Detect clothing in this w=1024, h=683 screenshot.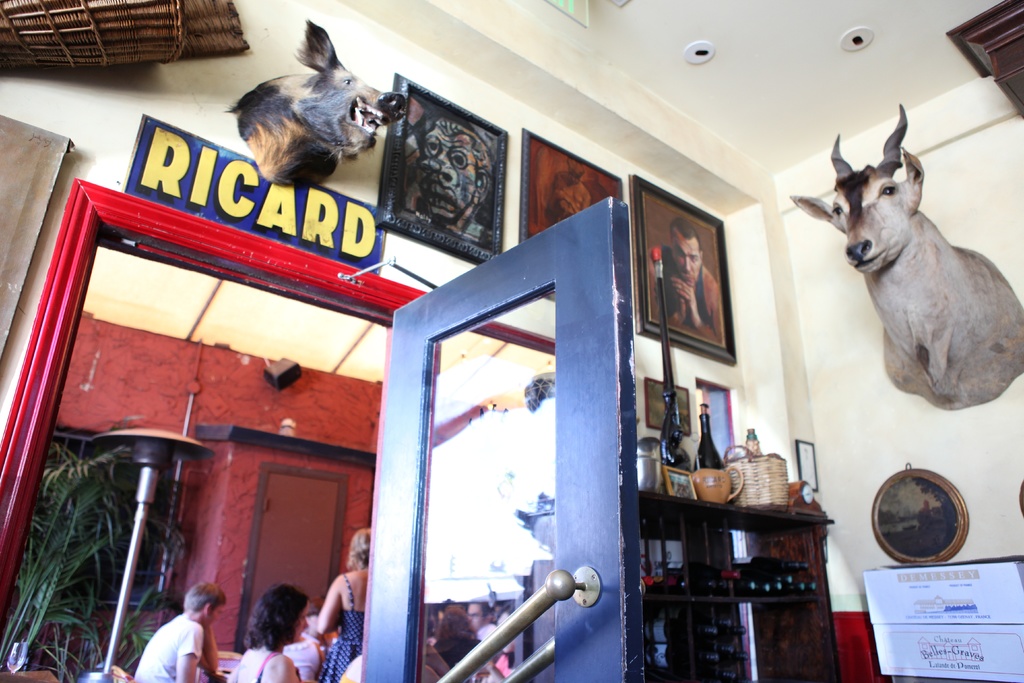
Detection: select_region(318, 575, 368, 682).
